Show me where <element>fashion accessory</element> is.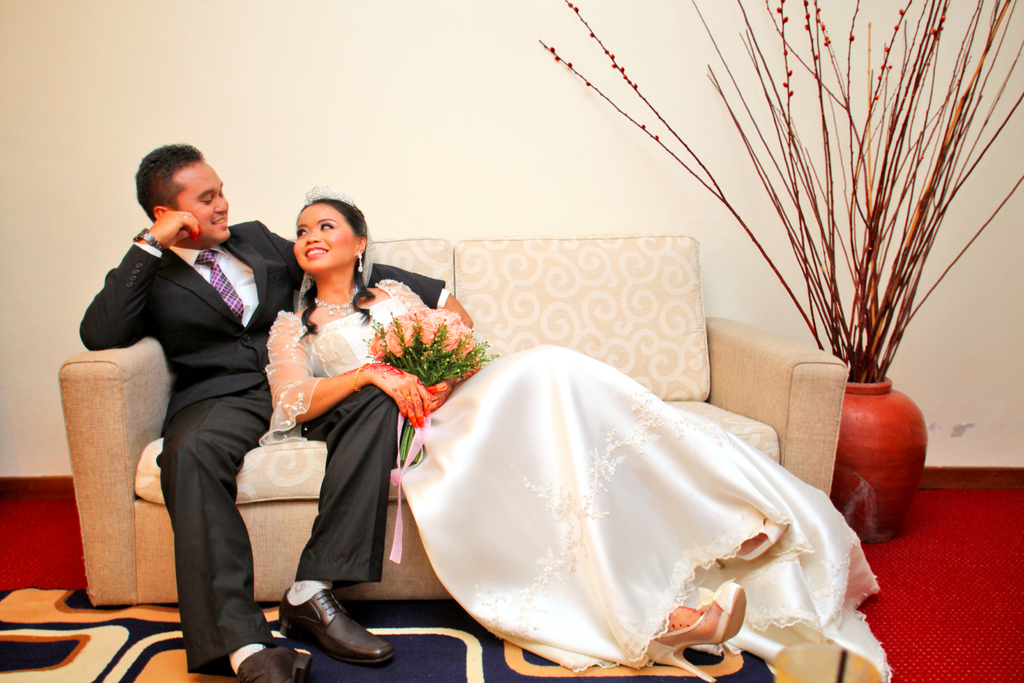
<element>fashion accessory</element> is at 305, 282, 362, 318.
